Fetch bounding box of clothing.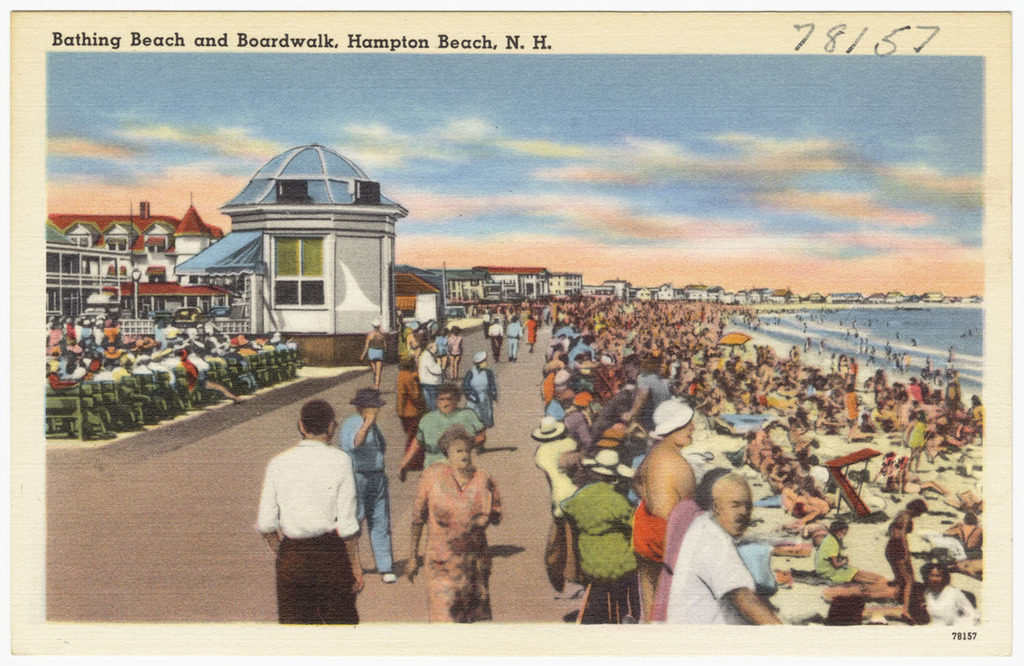
Bbox: BBox(403, 468, 513, 634).
